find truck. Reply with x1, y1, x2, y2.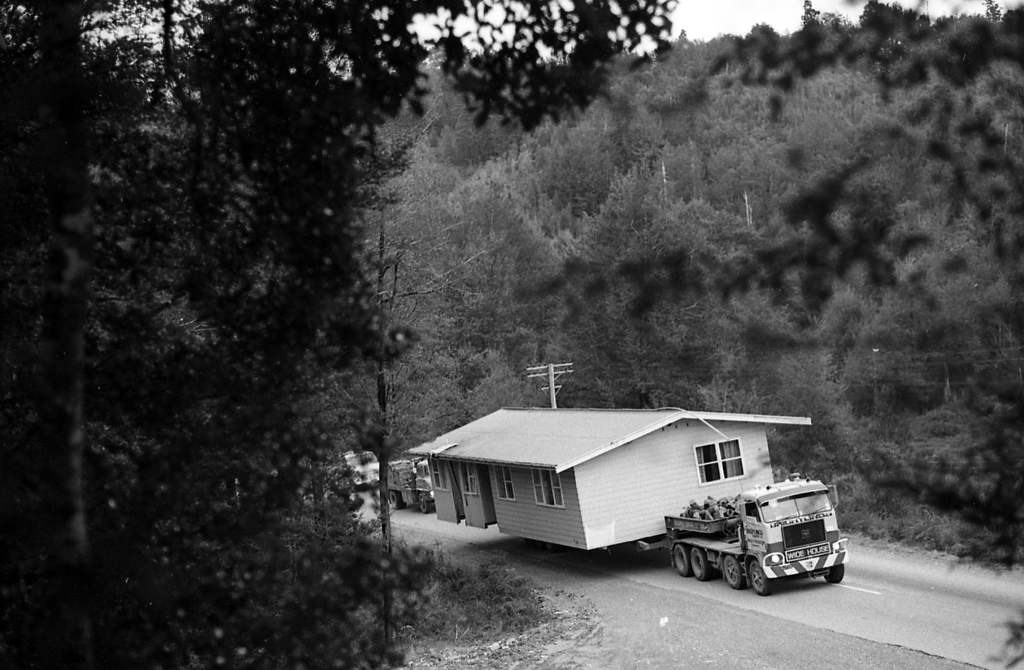
332, 450, 383, 487.
